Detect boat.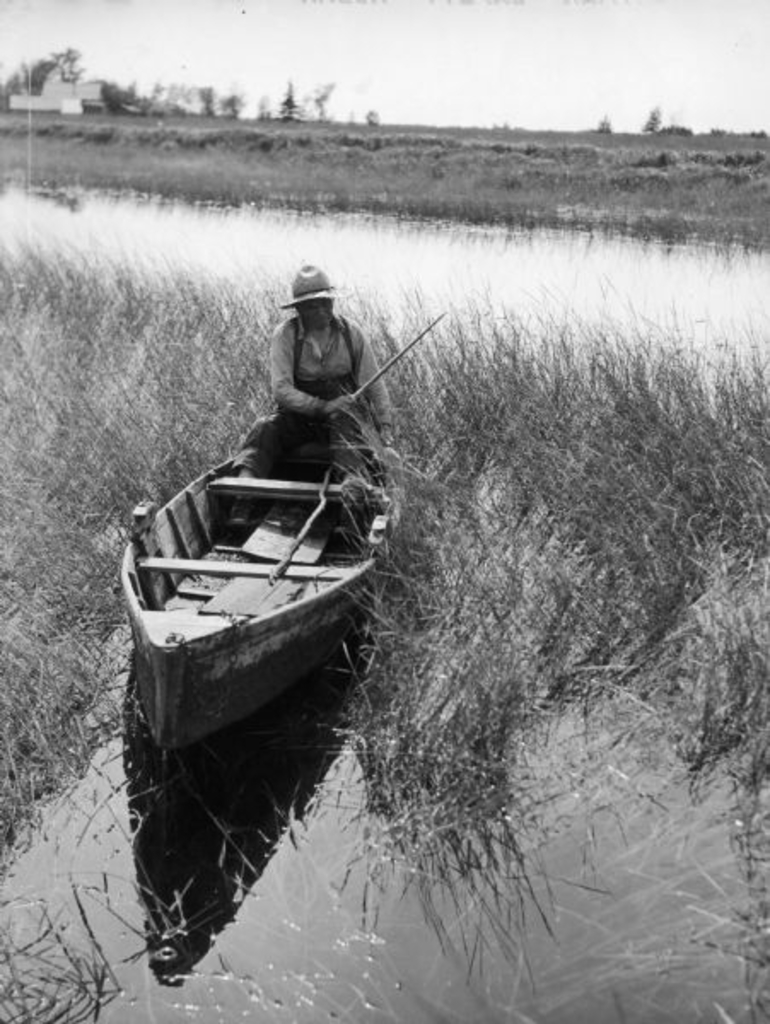
Detected at 120:309:449:759.
